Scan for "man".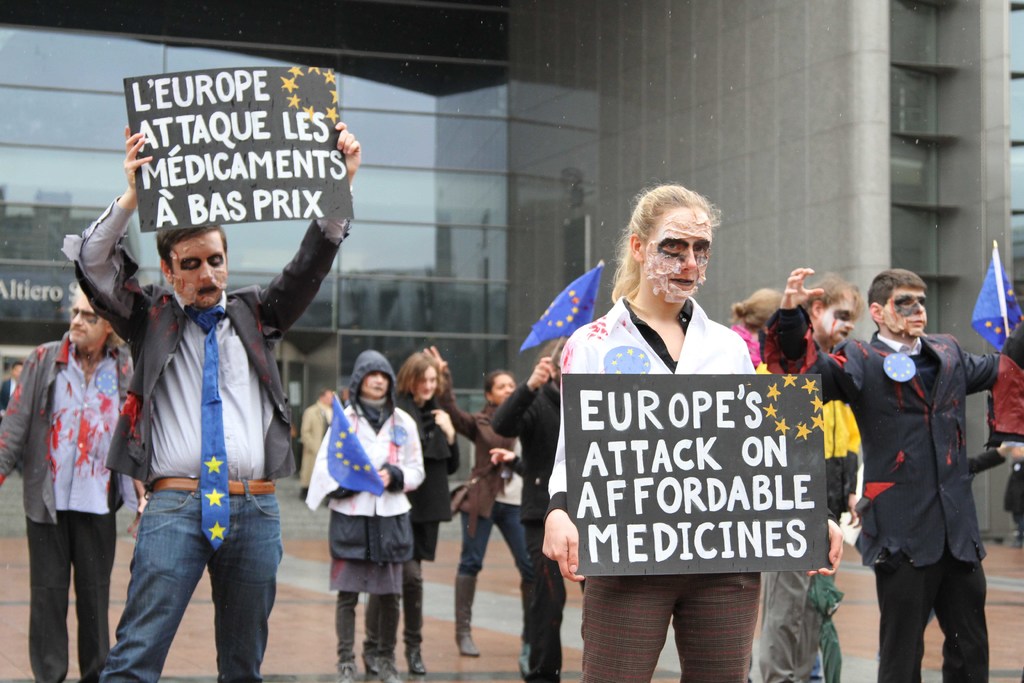
Scan result: 997,320,1023,534.
